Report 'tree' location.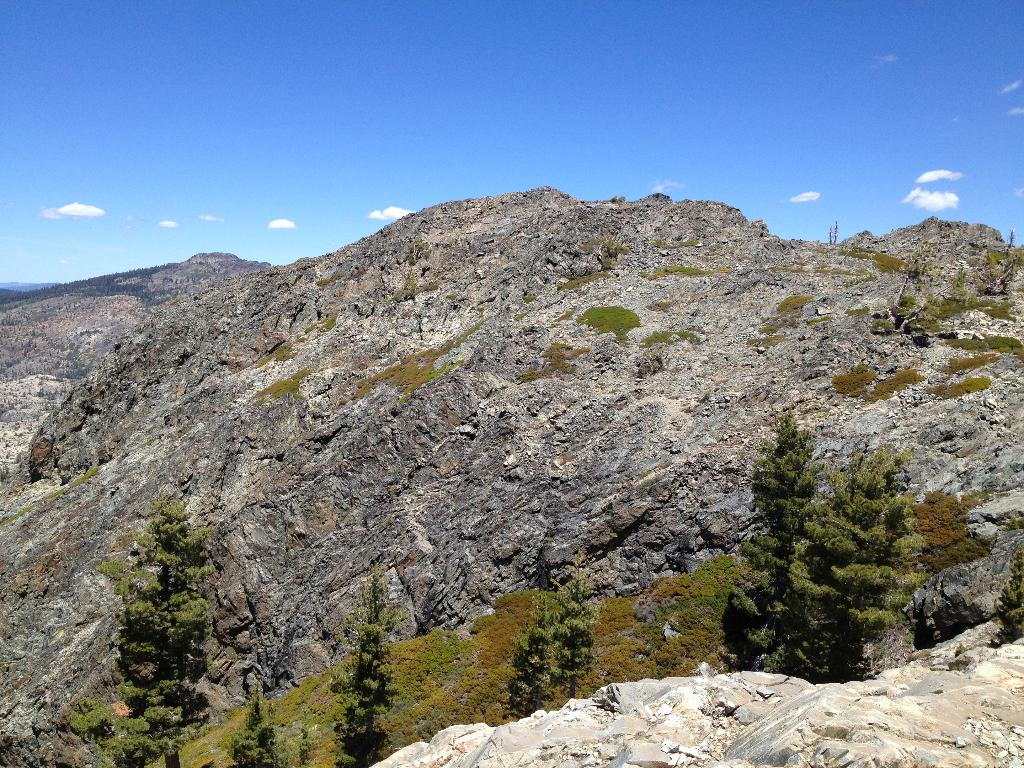
Report: Rect(229, 685, 285, 767).
